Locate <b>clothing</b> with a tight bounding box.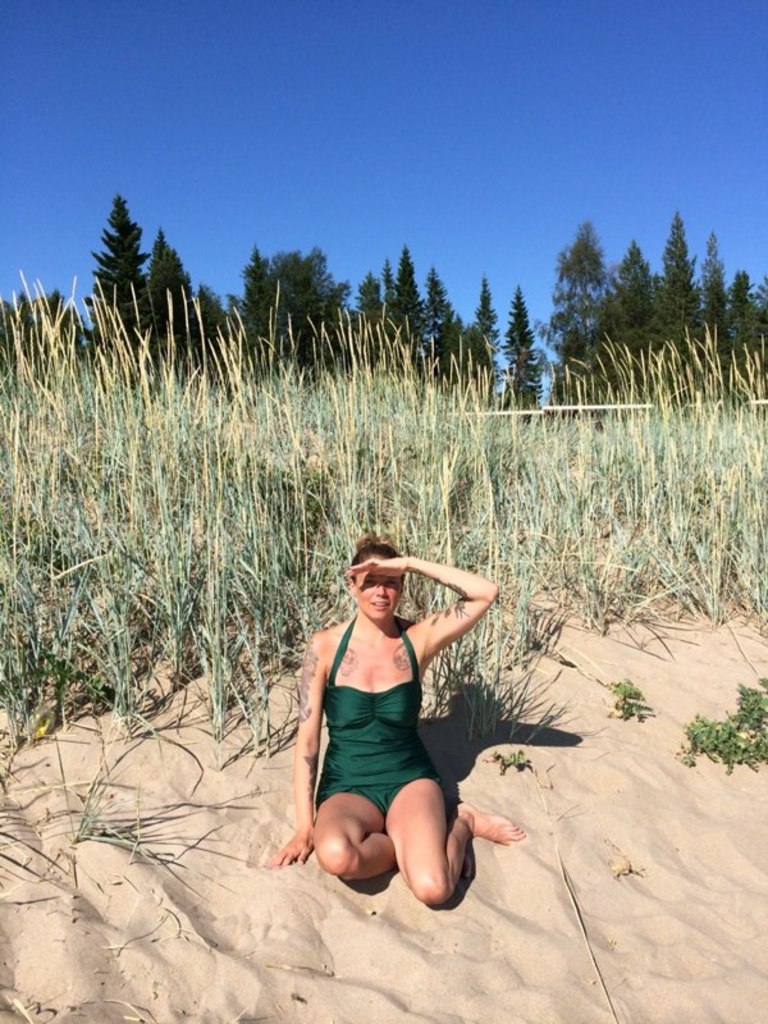
[x1=325, y1=622, x2=445, y2=806].
